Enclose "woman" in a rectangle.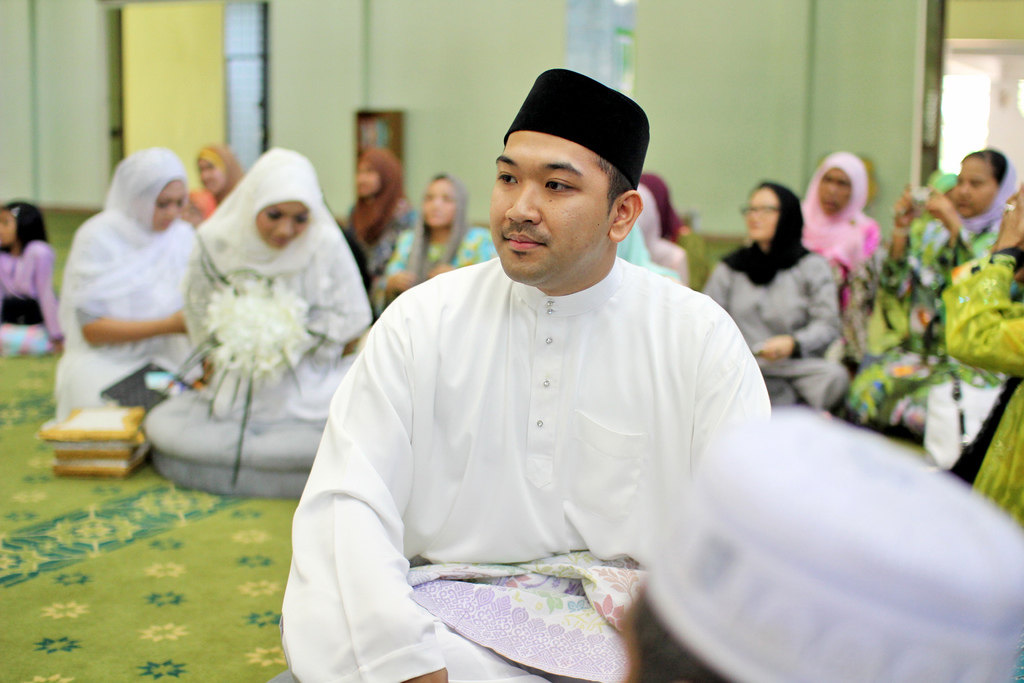
<bbox>189, 144, 243, 233</bbox>.
